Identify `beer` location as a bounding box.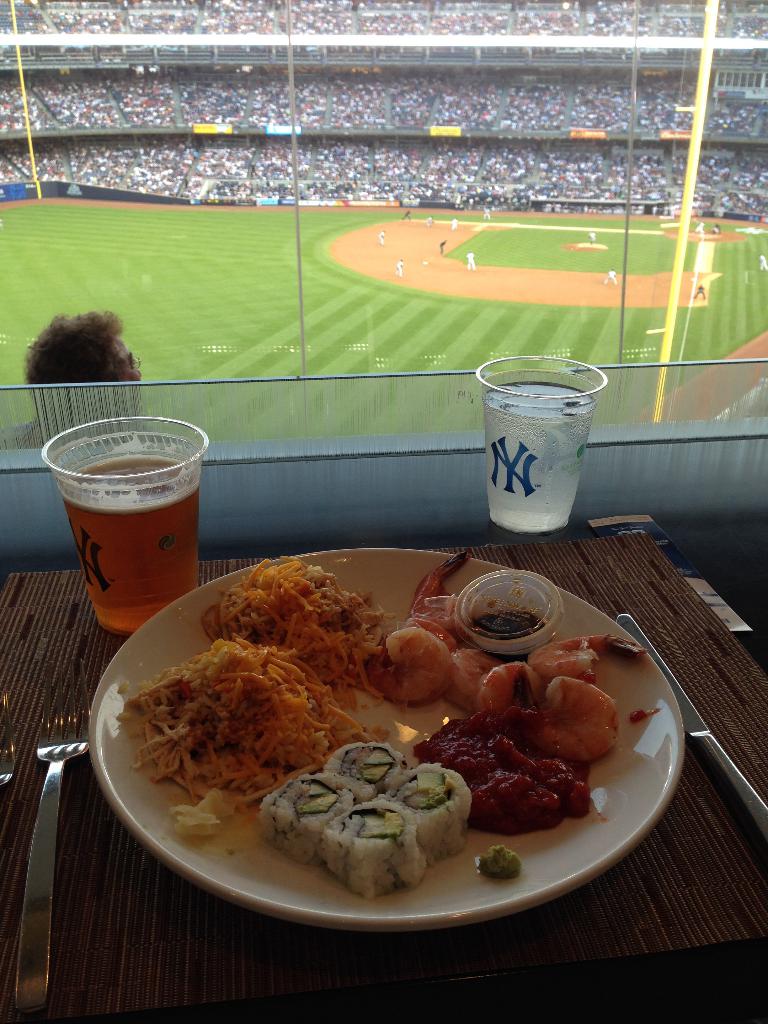
locate(49, 417, 207, 645).
